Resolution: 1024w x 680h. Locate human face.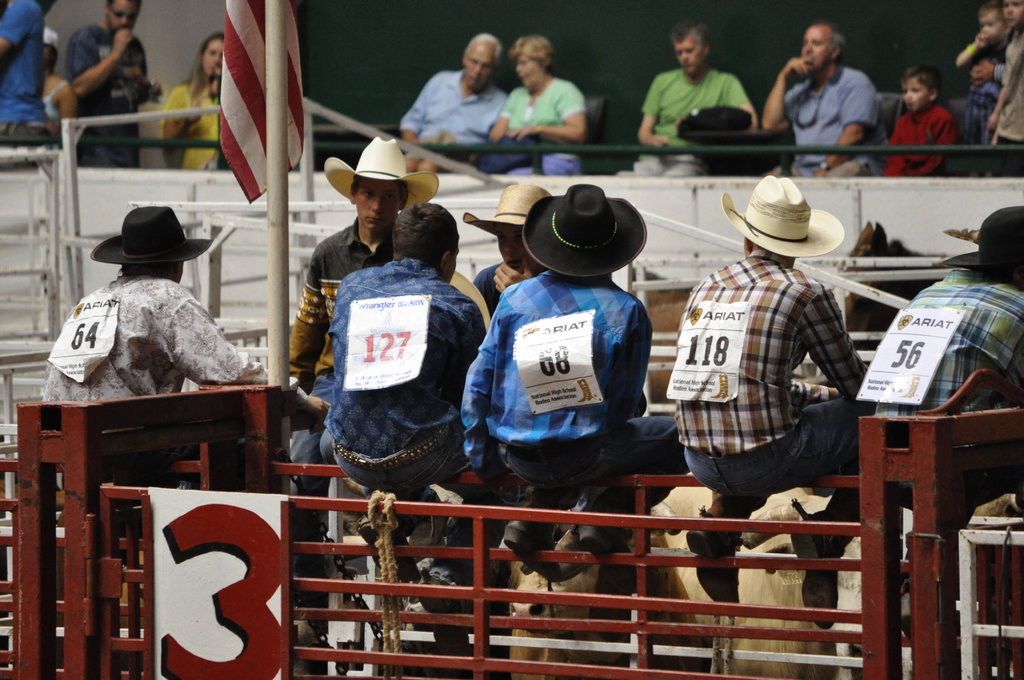
(517, 55, 541, 88).
